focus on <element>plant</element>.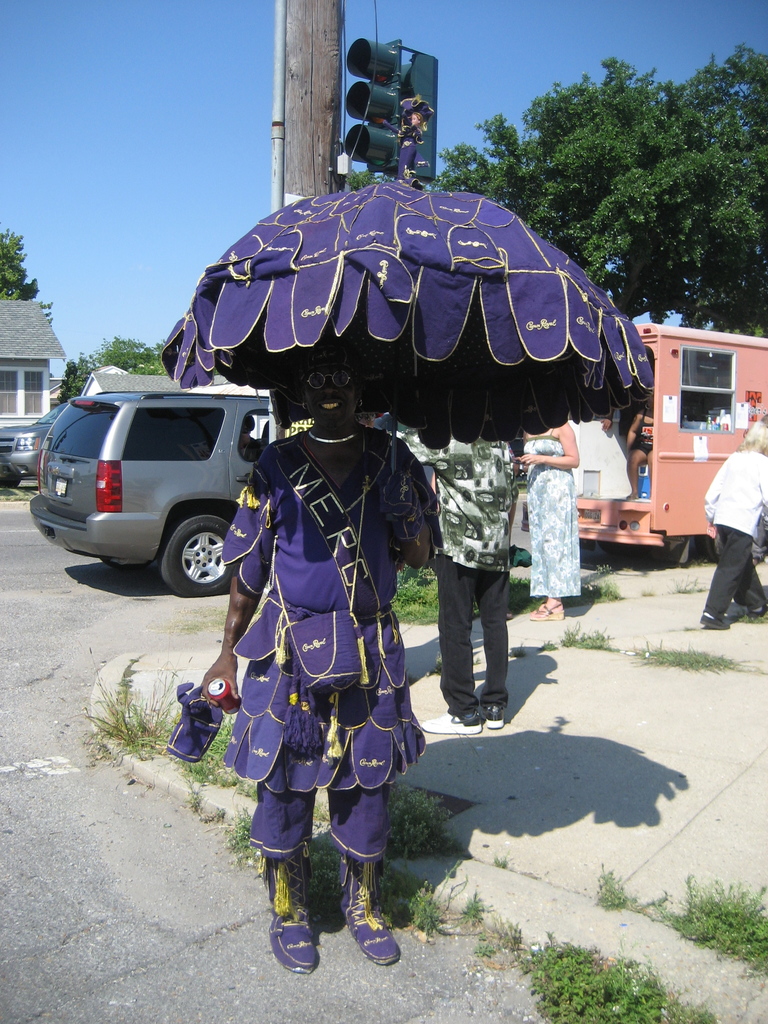
Focused at (387, 772, 474, 861).
